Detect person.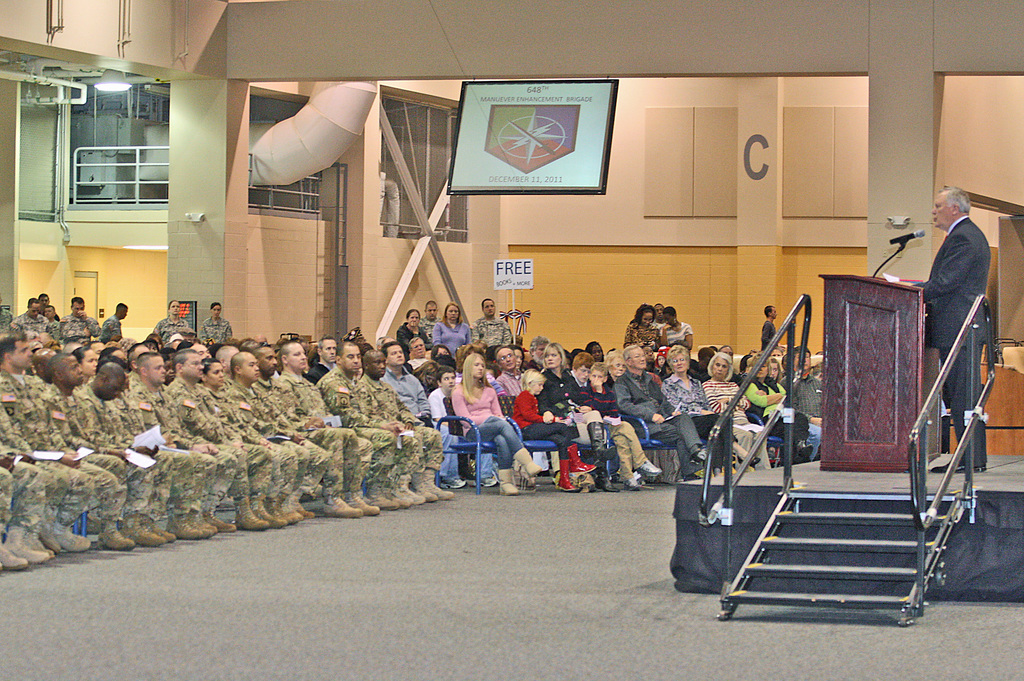
Detected at bbox=[760, 304, 781, 351].
